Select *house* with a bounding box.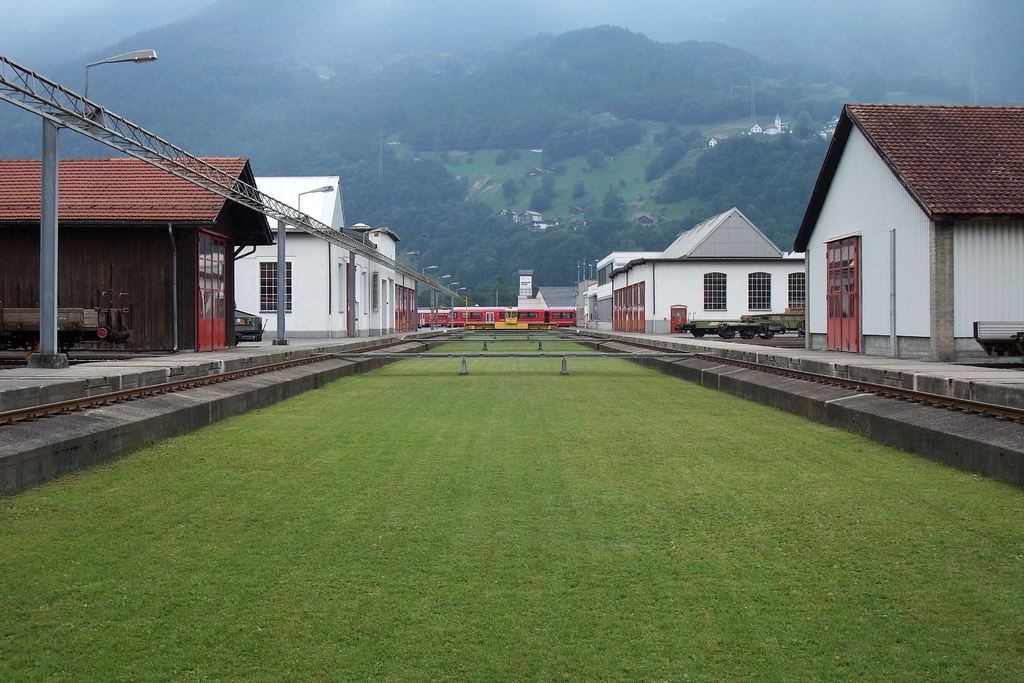
rect(228, 177, 345, 347).
